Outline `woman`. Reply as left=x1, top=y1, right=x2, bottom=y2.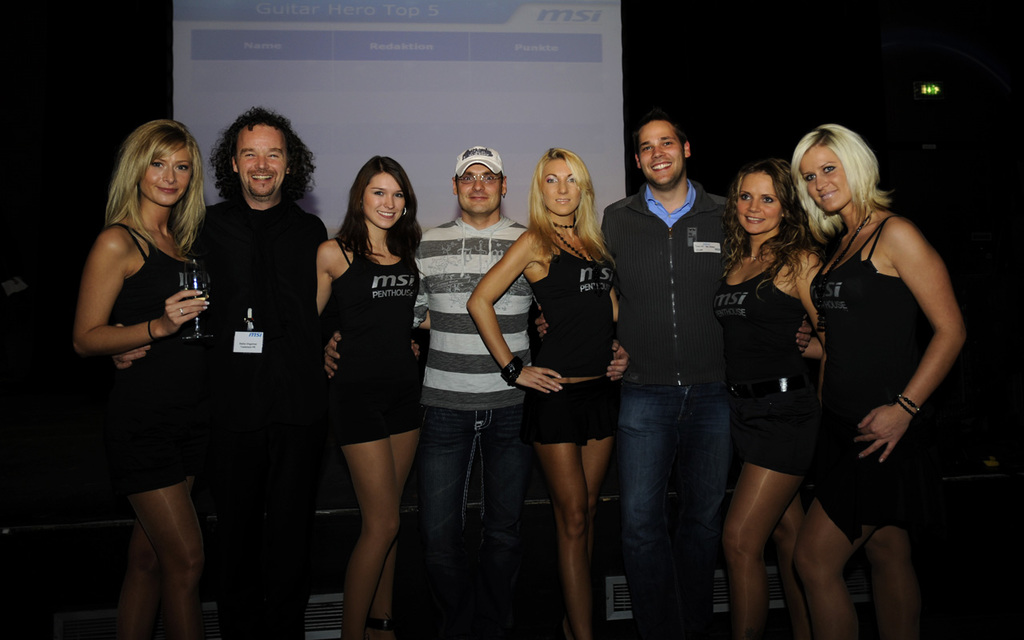
left=493, top=134, right=631, bottom=623.
